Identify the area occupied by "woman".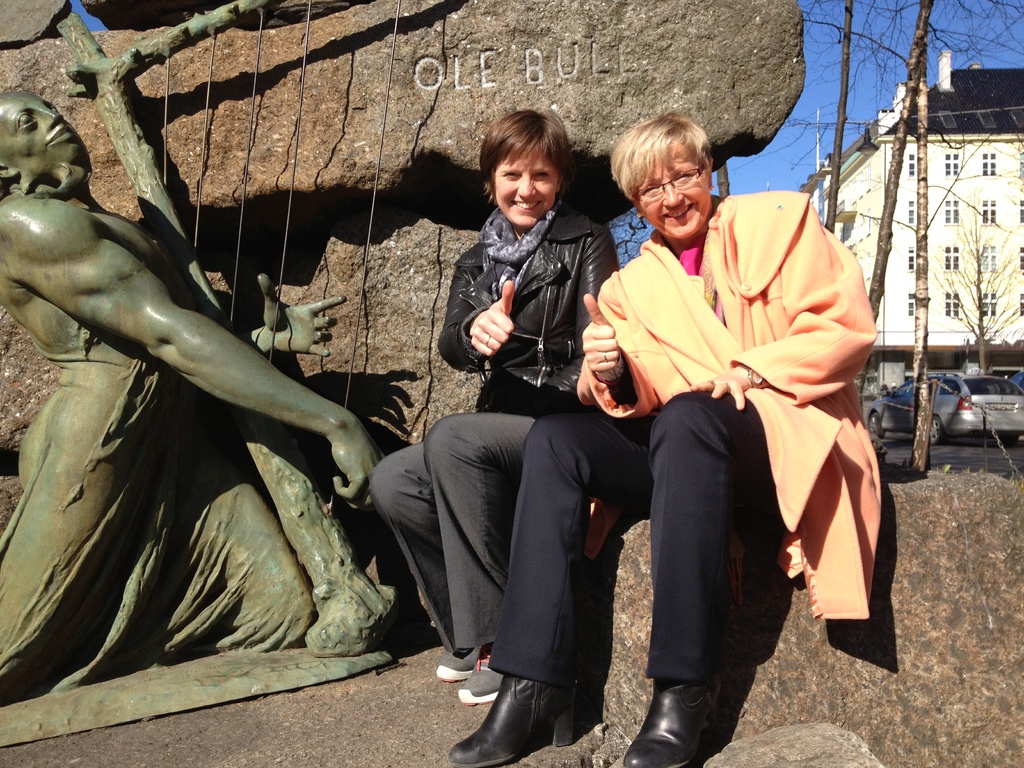
Area: 446:113:880:767.
